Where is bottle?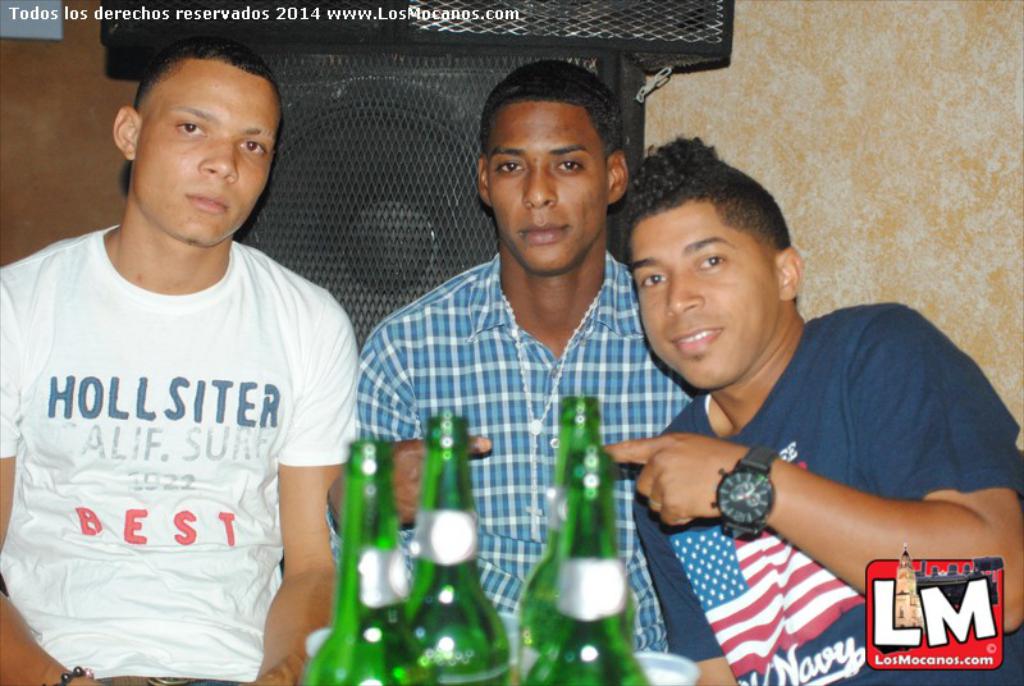
(406, 412, 507, 685).
